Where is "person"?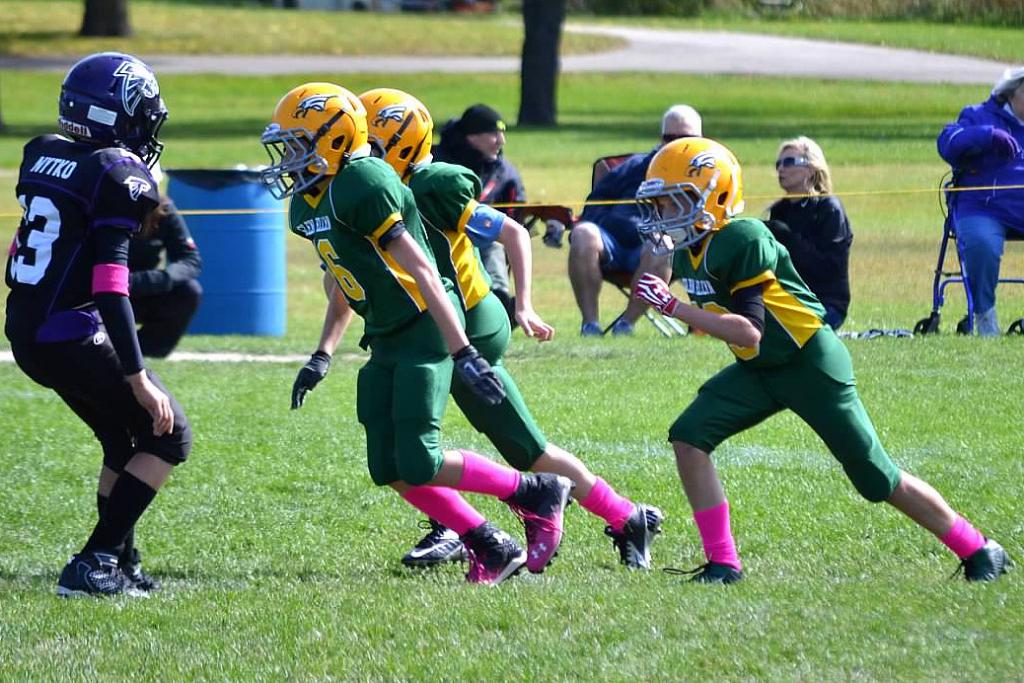
pyautogui.locateOnScreen(431, 103, 547, 323).
